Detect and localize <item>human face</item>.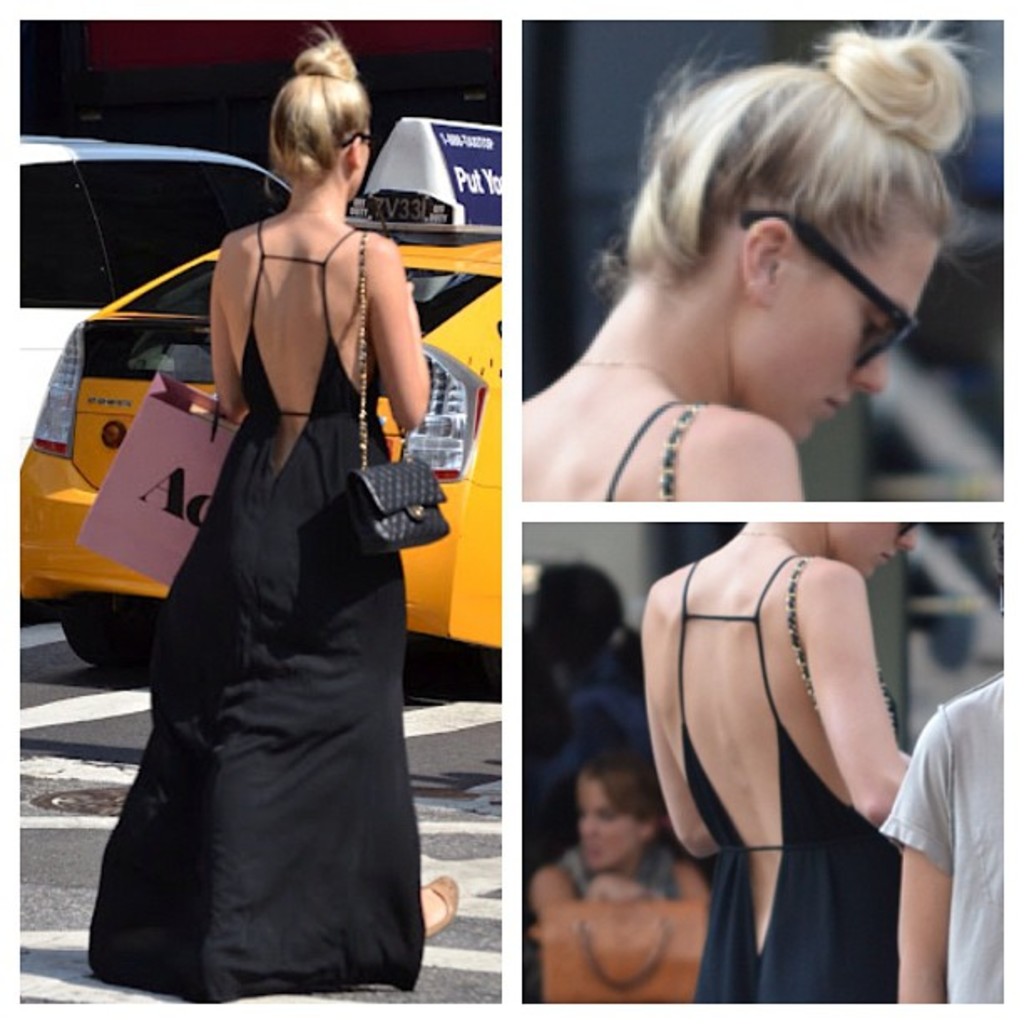
Localized at region(736, 226, 950, 452).
